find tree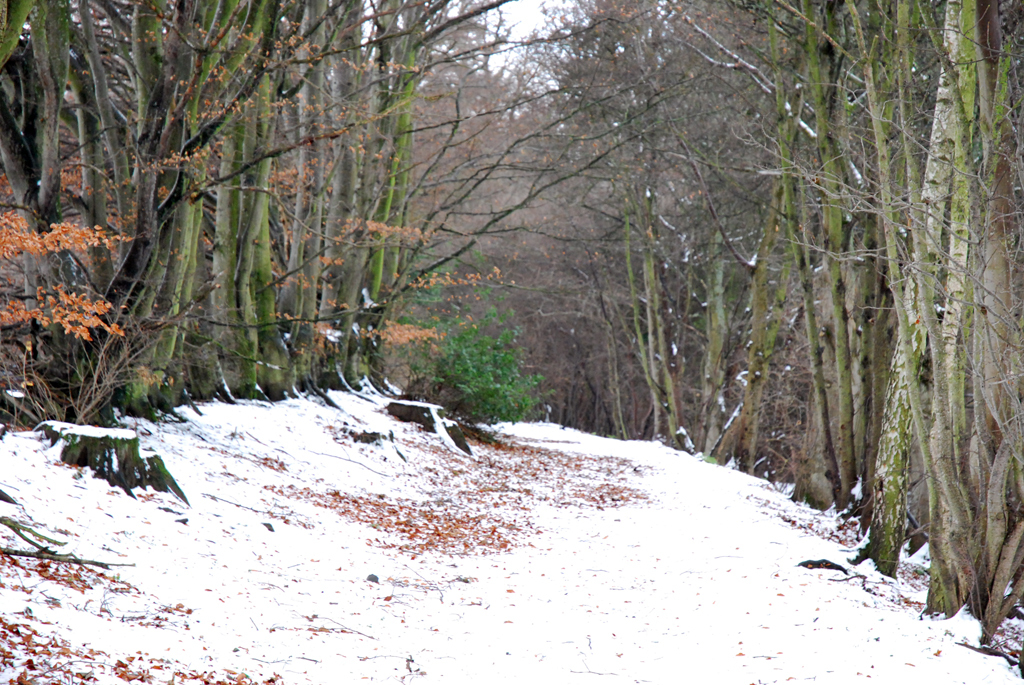
(0, 0, 270, 411)
